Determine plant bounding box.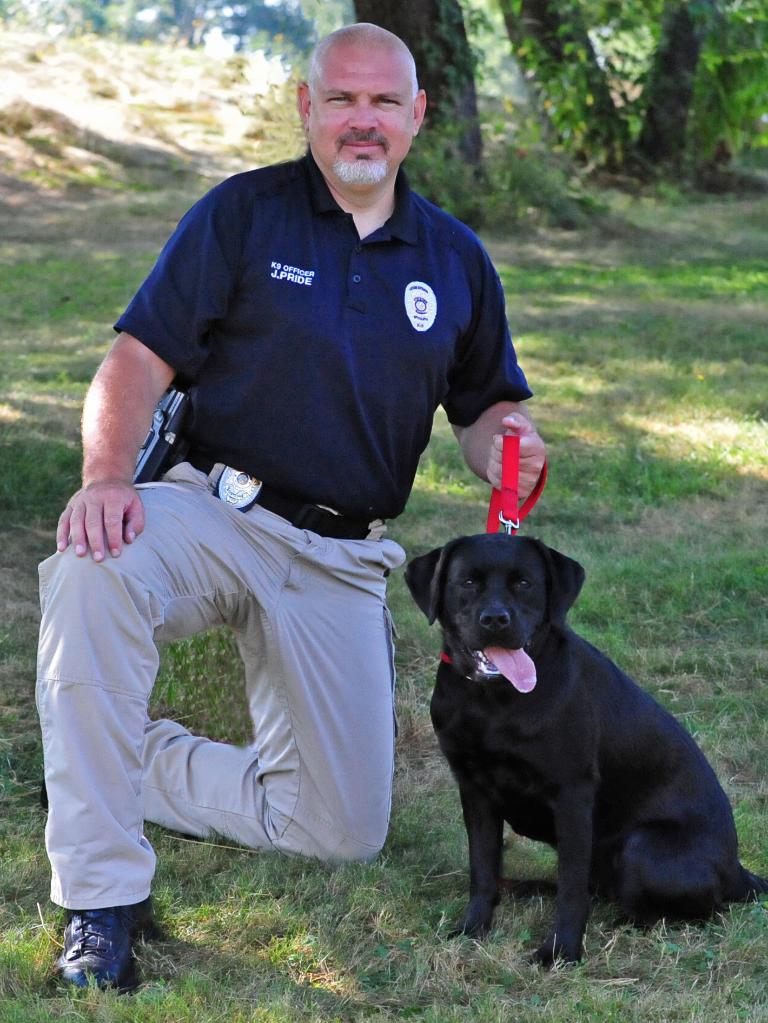
Determined: (481,120,588,215).
